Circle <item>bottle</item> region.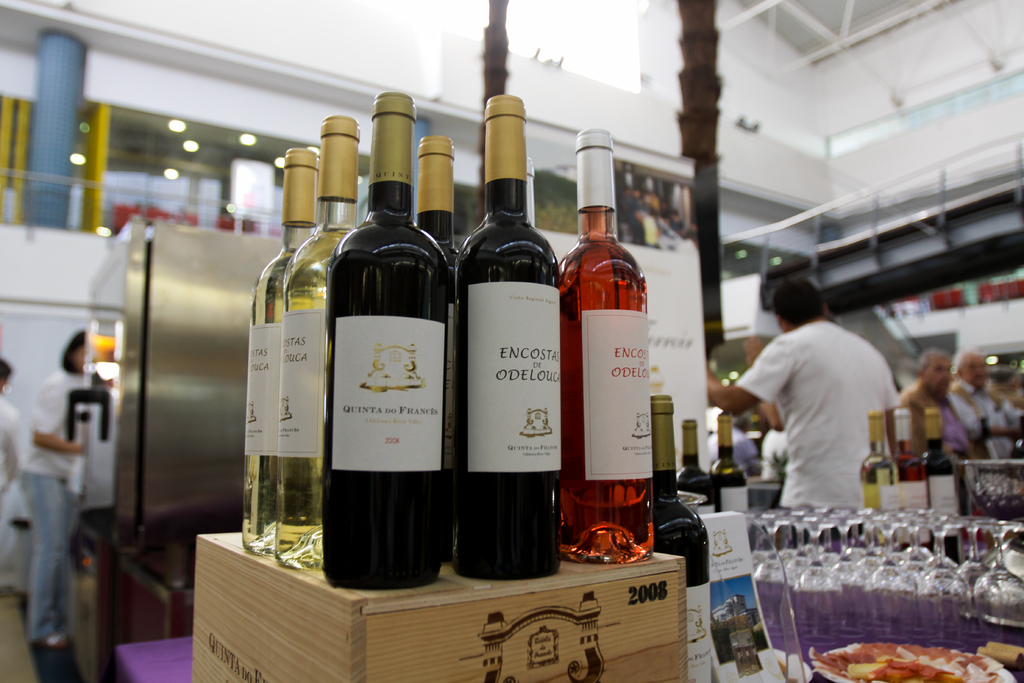
Region: pyautogui.locateOnScreen(557, 129, 653, 565).
